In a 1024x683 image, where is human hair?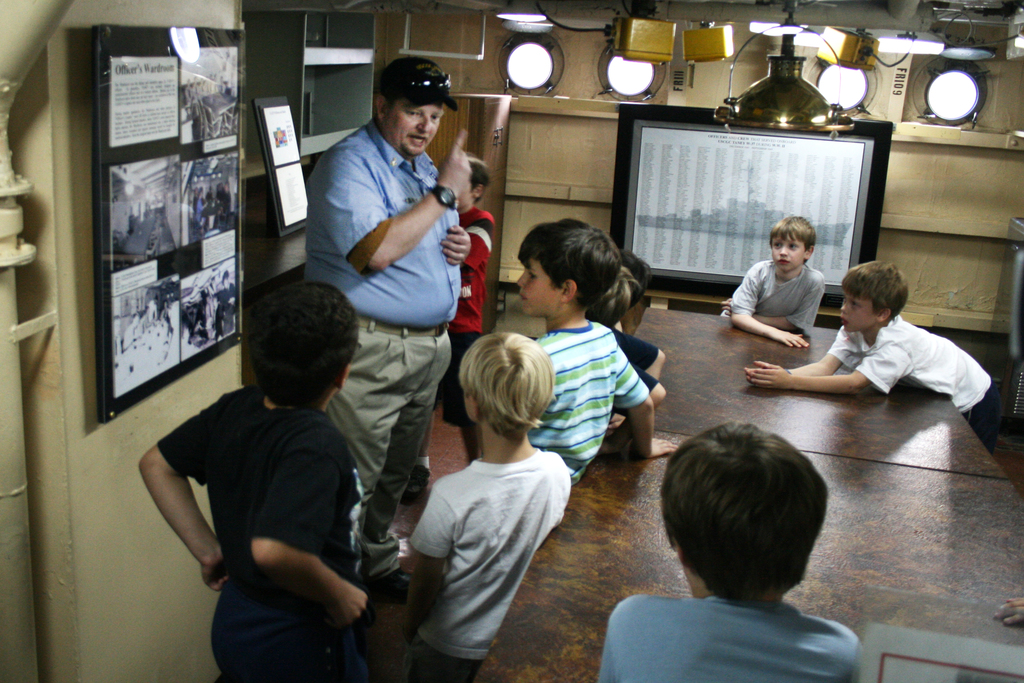
Rect(768, 213, 818, 263).
